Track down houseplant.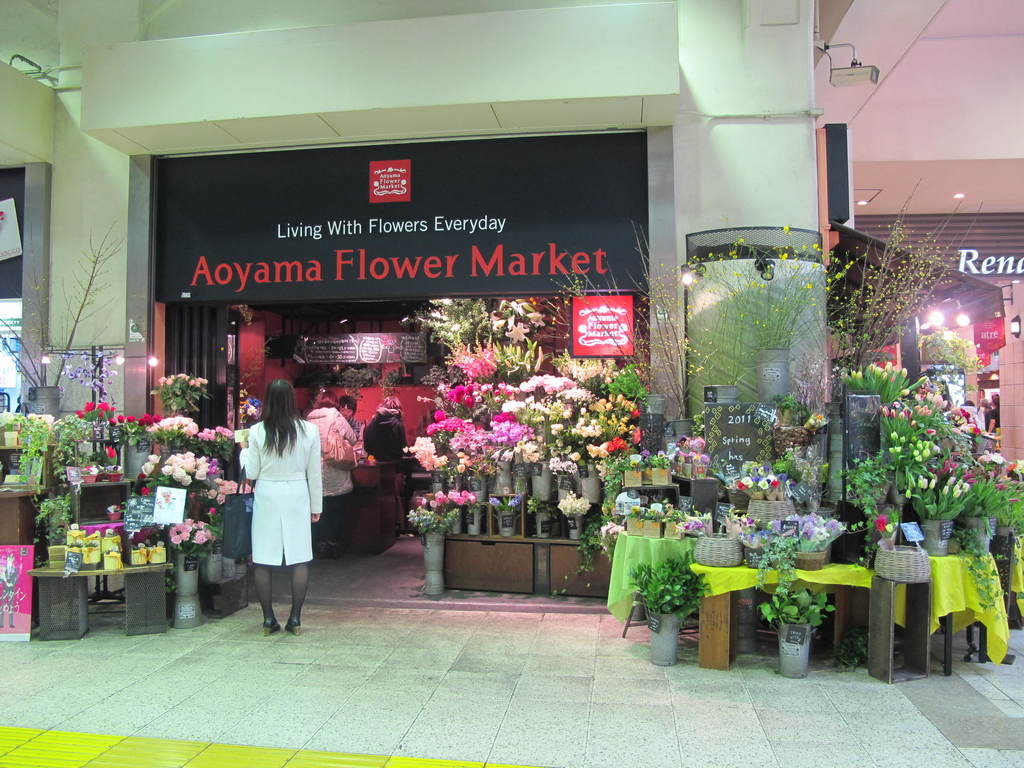
Tracked to 132/540/148/564.
